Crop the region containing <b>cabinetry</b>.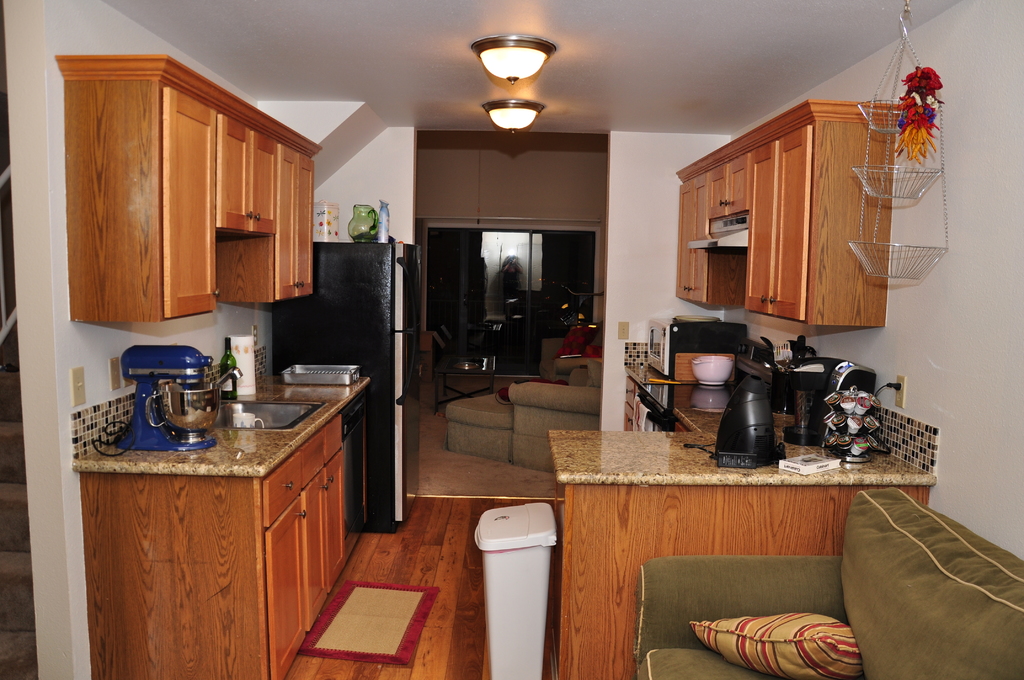
Crop region: locate(743, 125, 811, 321).
